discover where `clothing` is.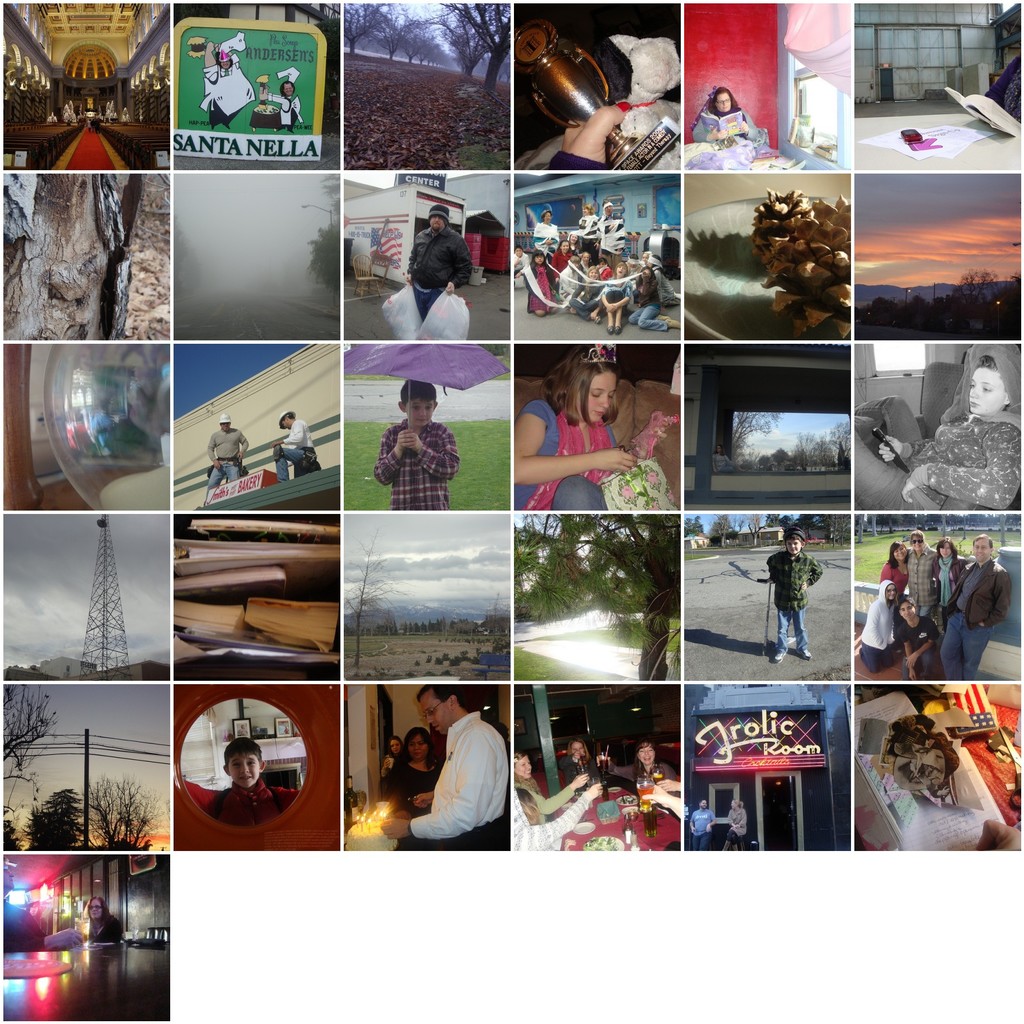
Discovered at locate(199, 64, 245, 125).
